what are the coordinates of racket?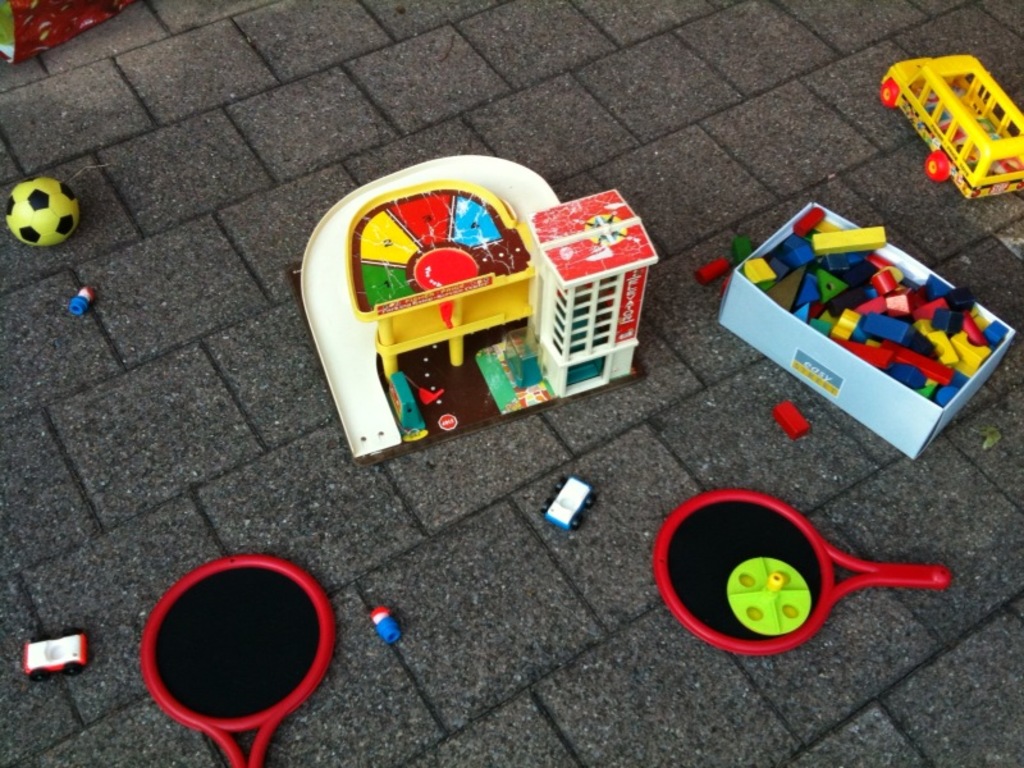
136,557,333,767.
